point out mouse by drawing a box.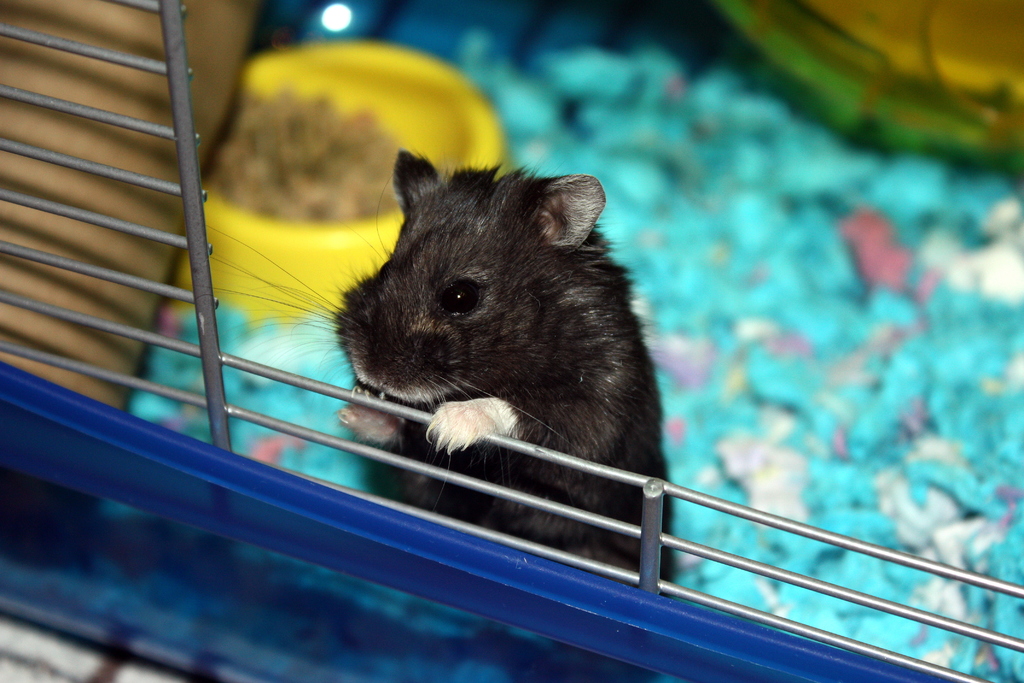
(left=211, top=143, right=680, bottom=597).
